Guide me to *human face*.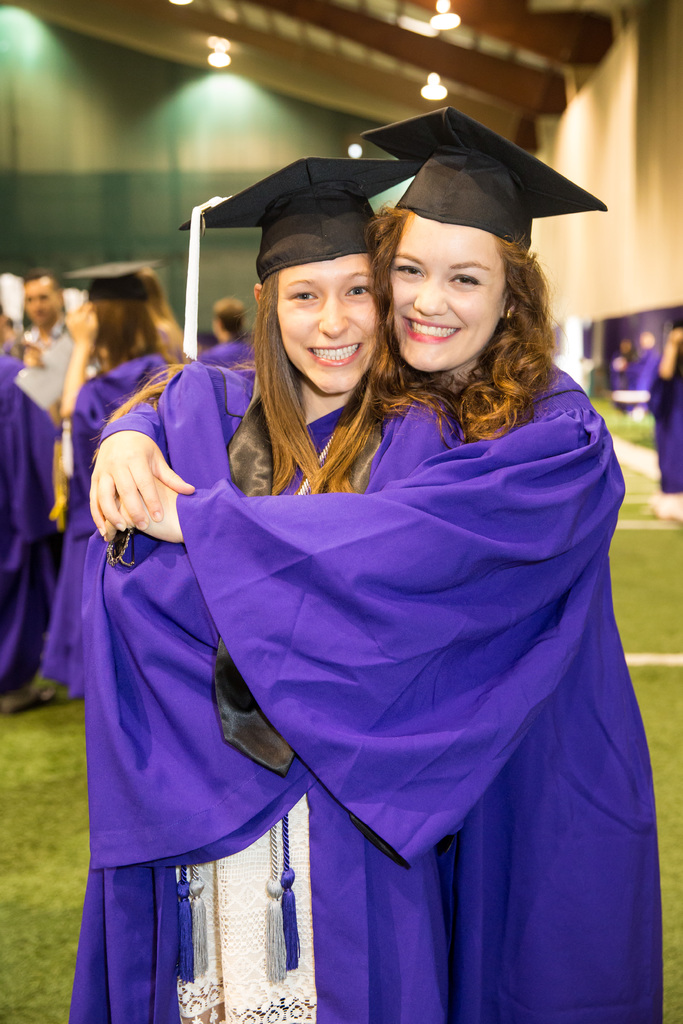
Guidance: [left=24, top=277, right=58, bottom=324].
